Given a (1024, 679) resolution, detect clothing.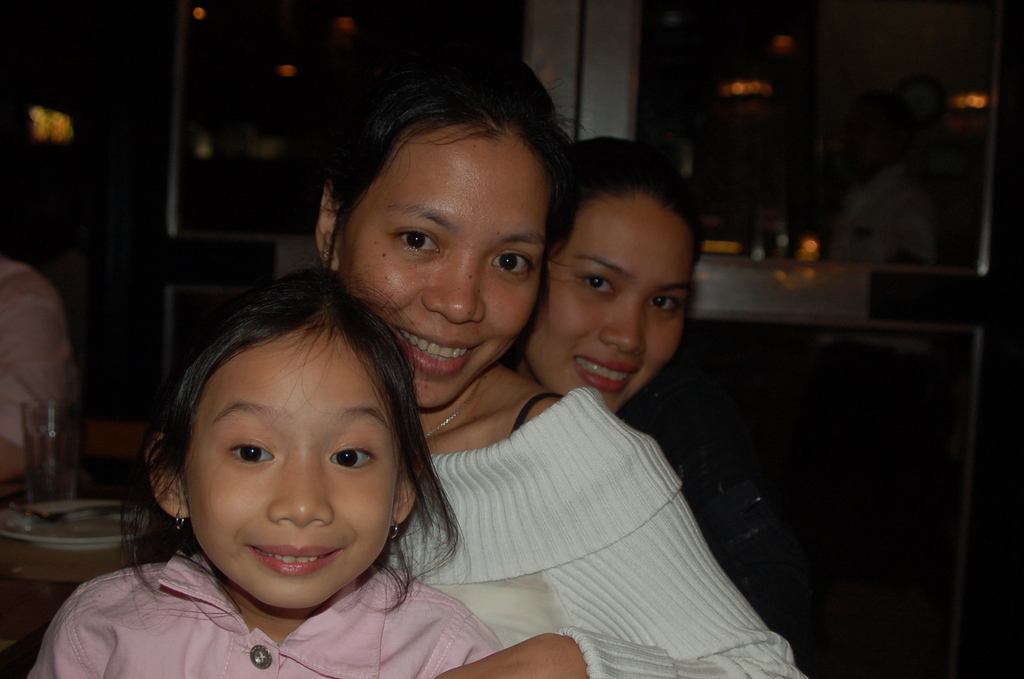
x1=32 y1=546 x2=528 y2=678.
